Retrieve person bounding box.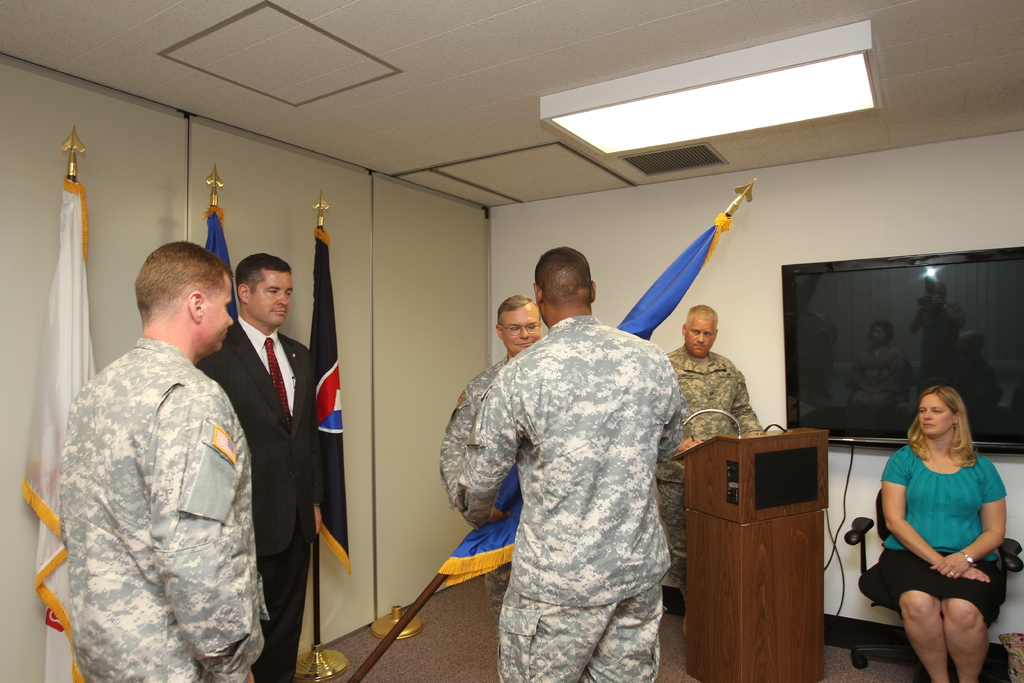
Bounding box: detection(56, 235, 269, 682).
